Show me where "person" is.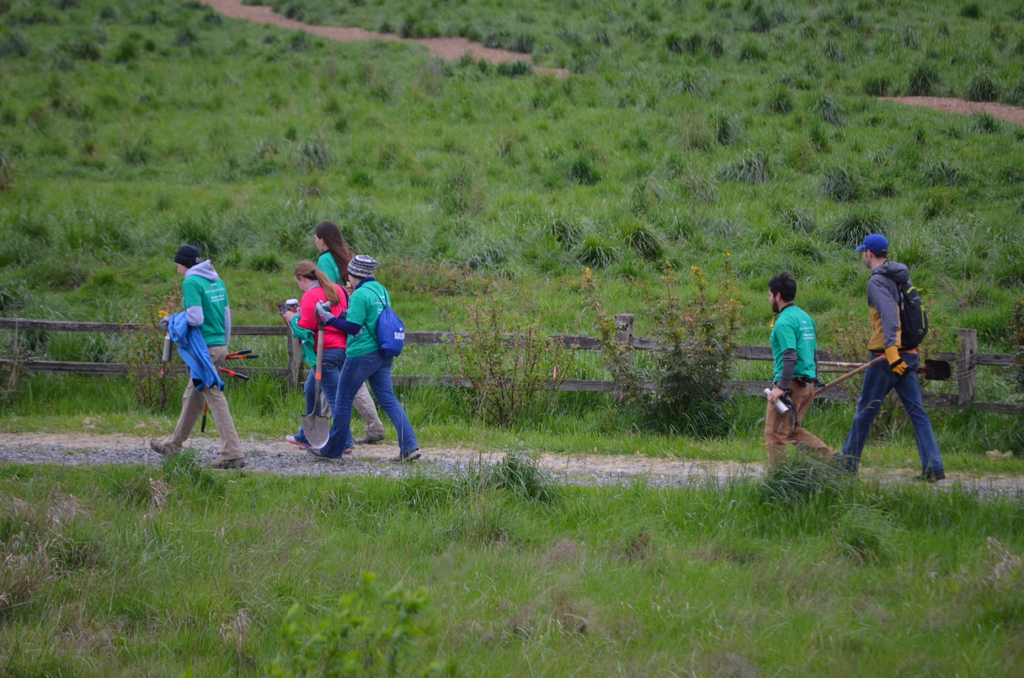
"person" is at (left=852, top=223, right=936, bottom=503).
